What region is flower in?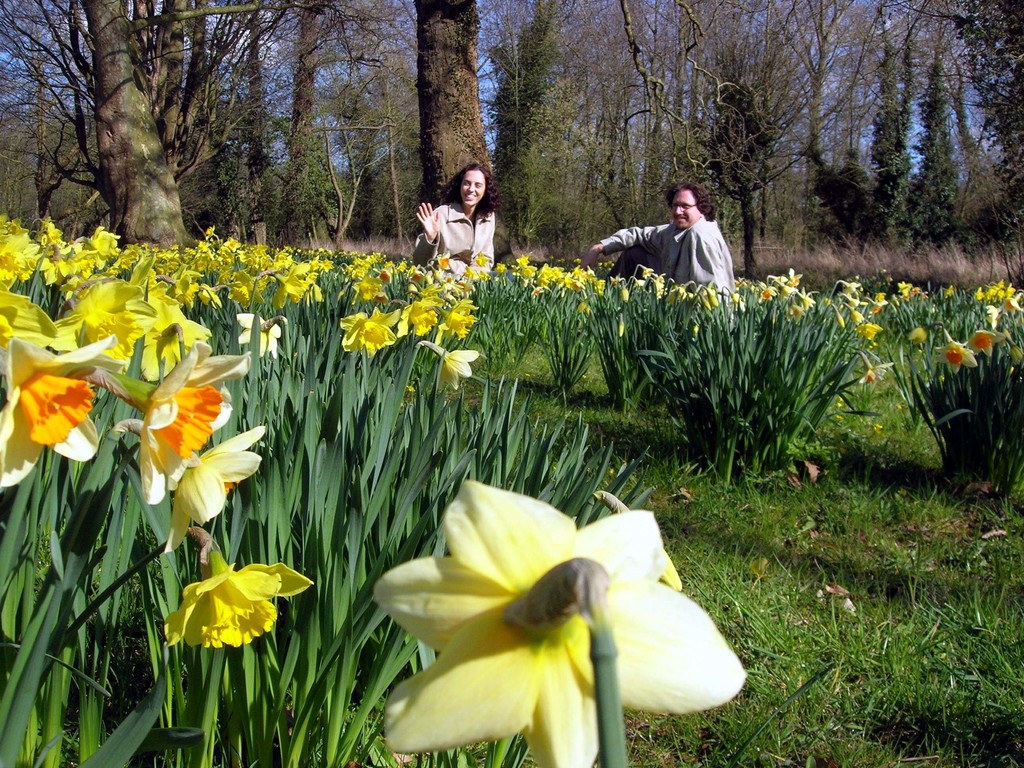
pyautogui.locateOnScreen(144, 339, 253, 504).
